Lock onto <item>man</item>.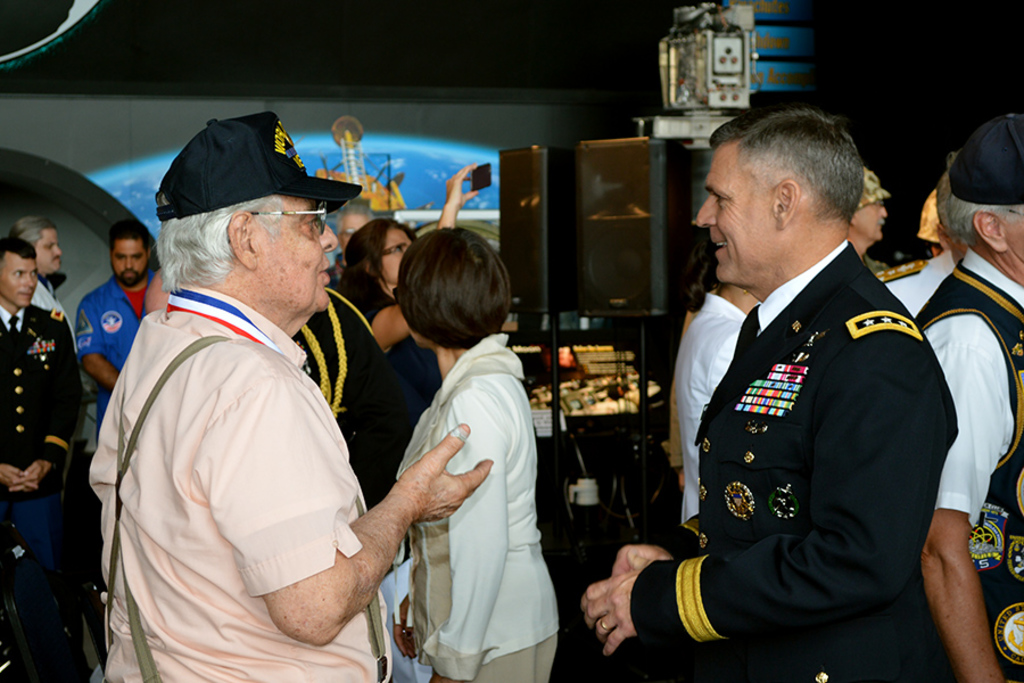
Locked: 0:224:90:682.
